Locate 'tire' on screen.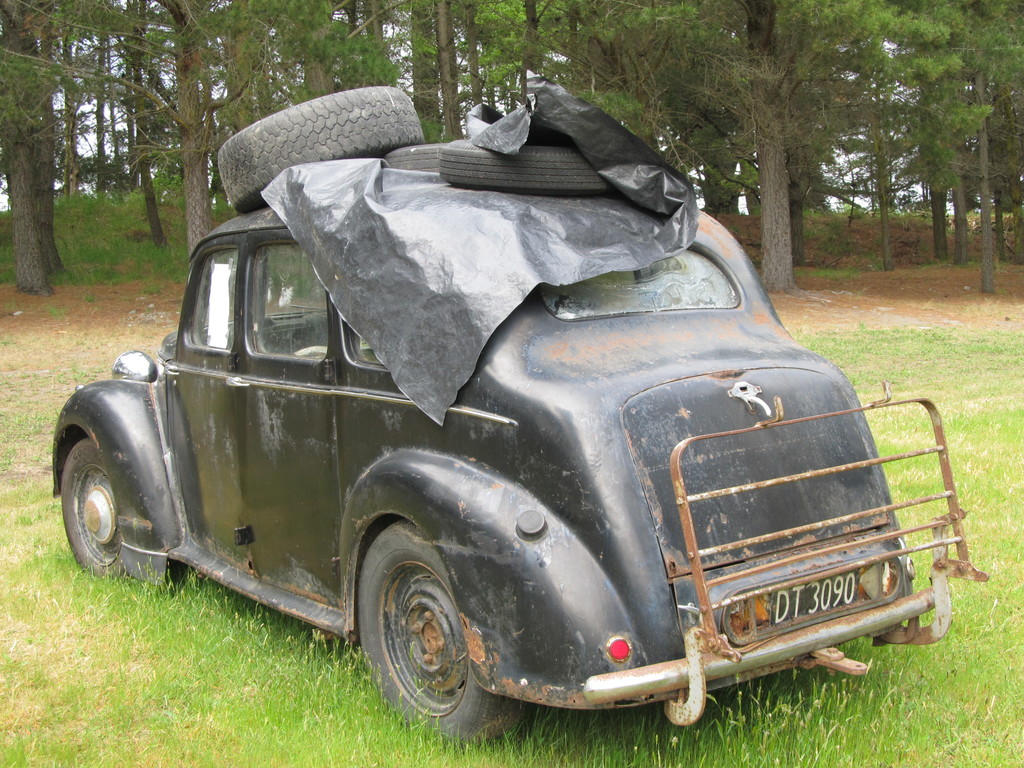
On screen at bbox(355, 529, 481, 730).
